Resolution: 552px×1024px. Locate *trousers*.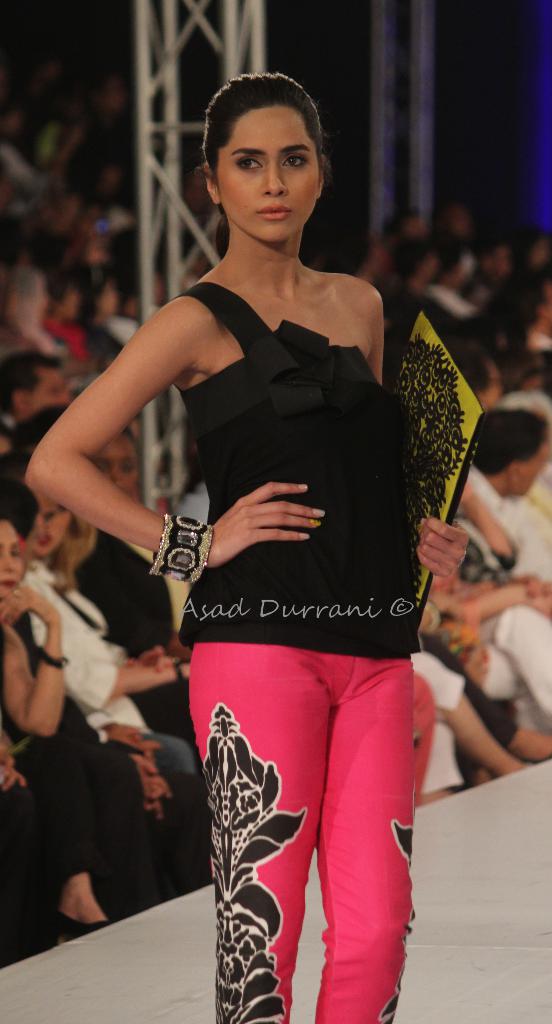
BBox(458, 605, 551, 724).
